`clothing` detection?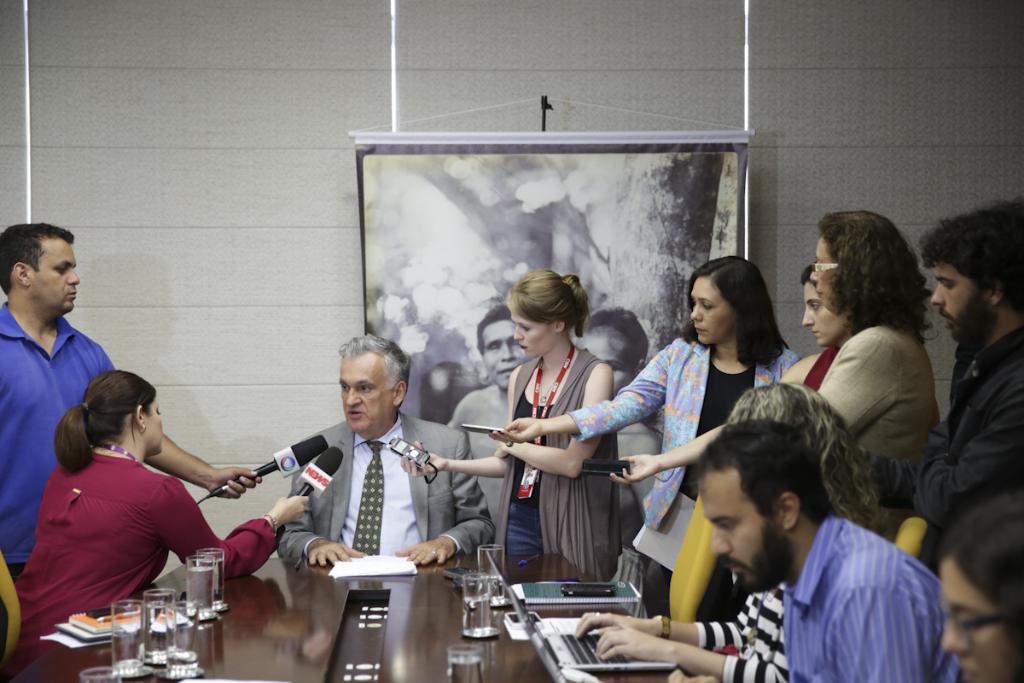
{"left": 500, "top": 343, "right": 620, "bottom": 578}
